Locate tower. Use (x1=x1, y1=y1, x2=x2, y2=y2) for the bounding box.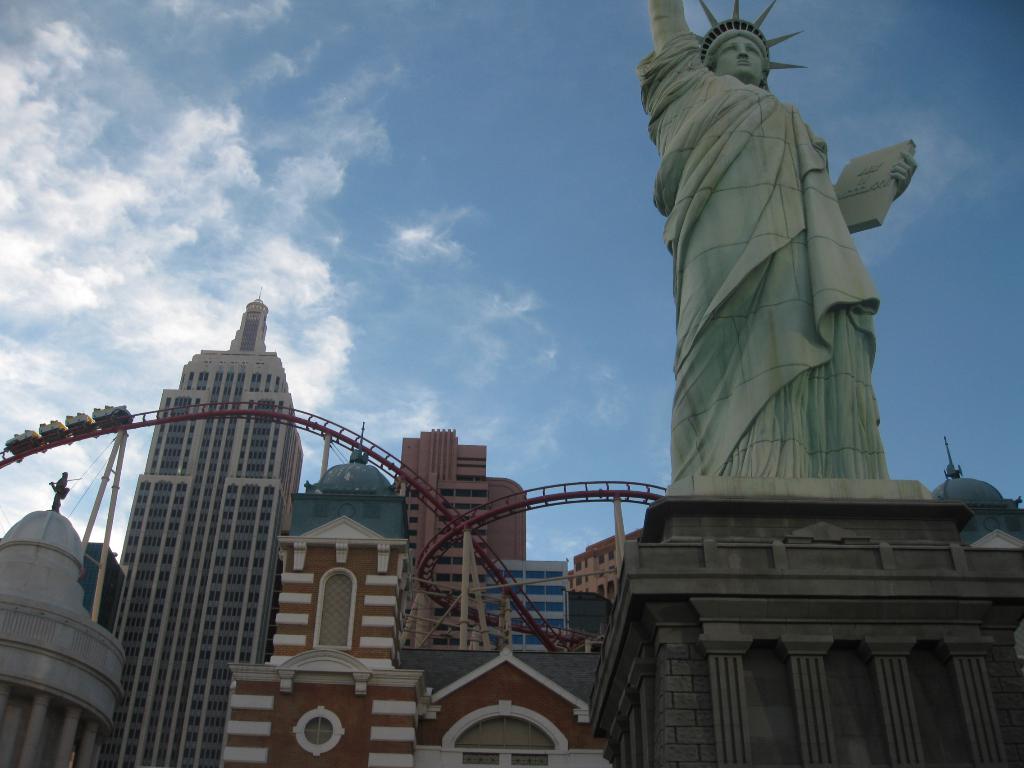
(x1=97, y1=286, x2=305, y2=767).
